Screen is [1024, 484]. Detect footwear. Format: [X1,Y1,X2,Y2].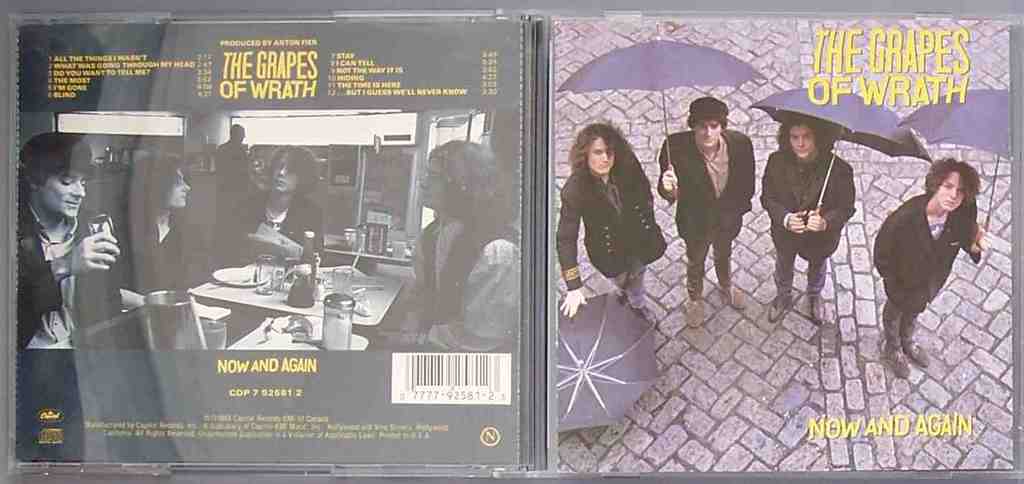
[686,299,707,332].
